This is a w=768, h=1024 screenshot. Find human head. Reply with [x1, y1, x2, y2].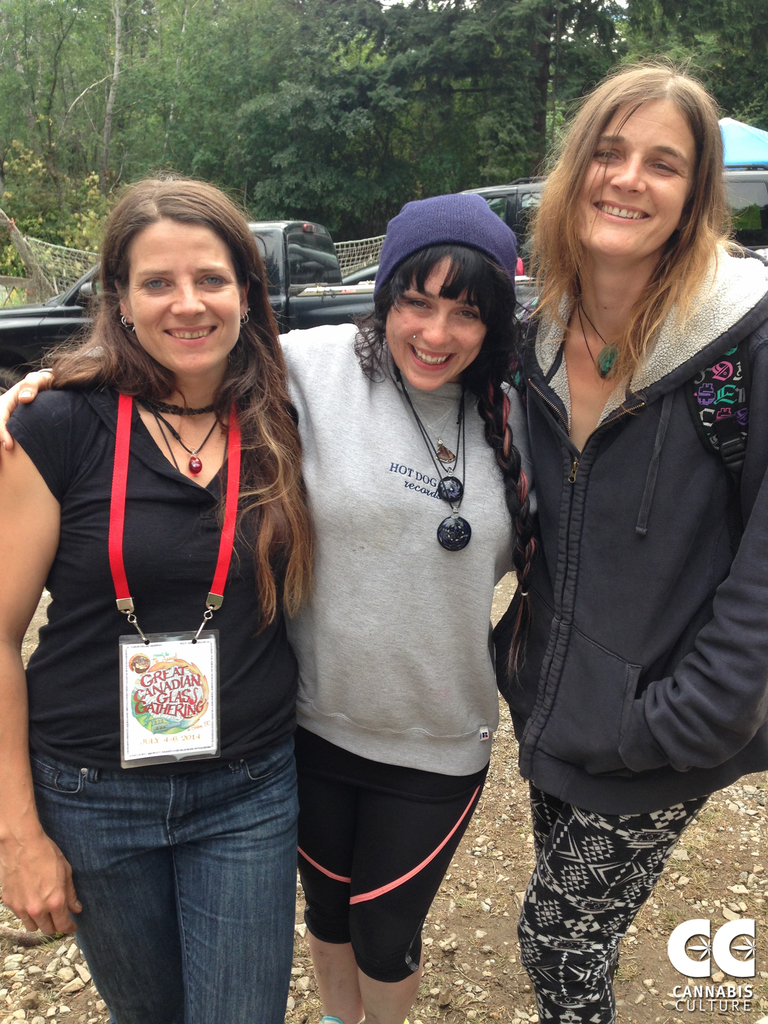
[100, 181, 255, 372].
